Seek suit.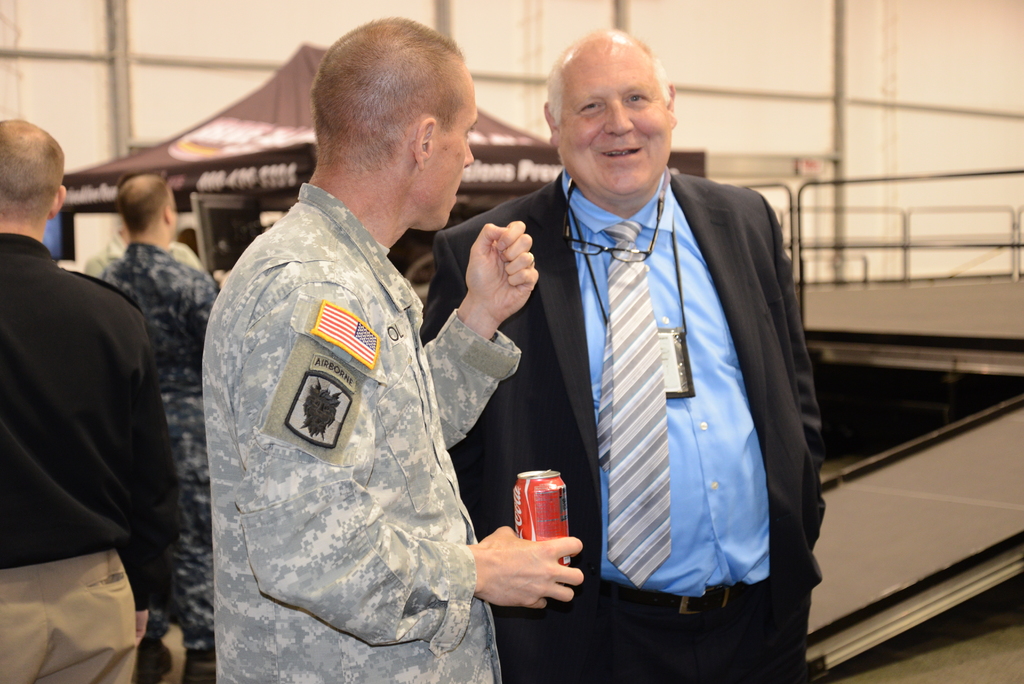
select_region(467, 52, 796, 677).
